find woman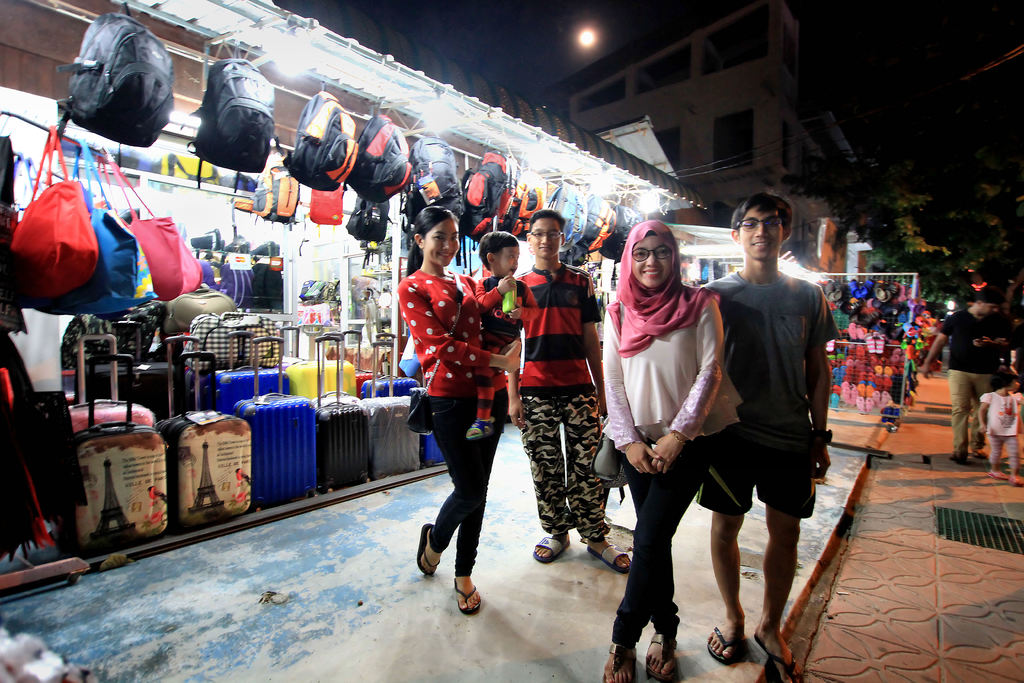
rect(399, 202, 522, 620)
